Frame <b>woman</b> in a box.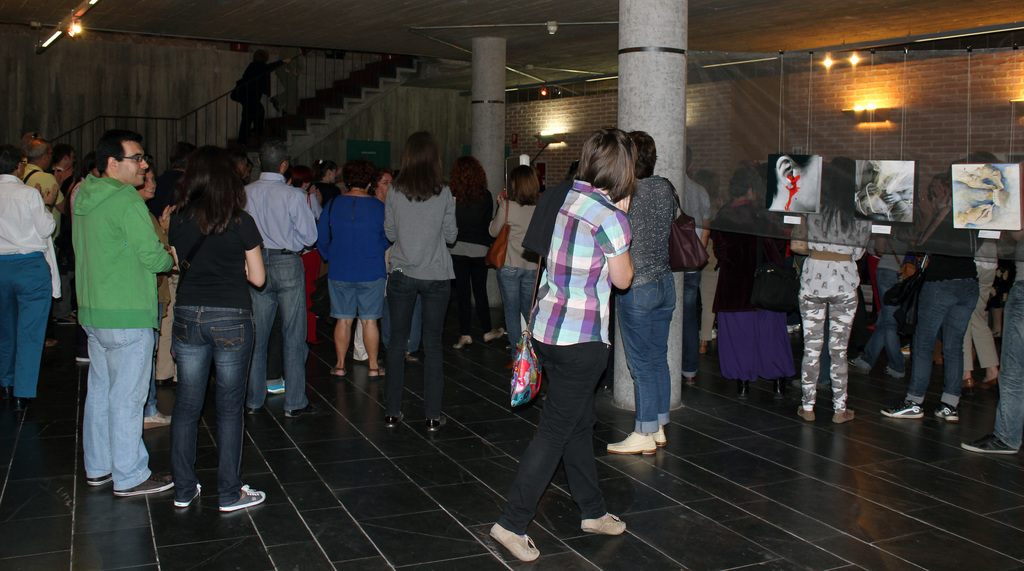
detection(607, 126, 707, 456).
